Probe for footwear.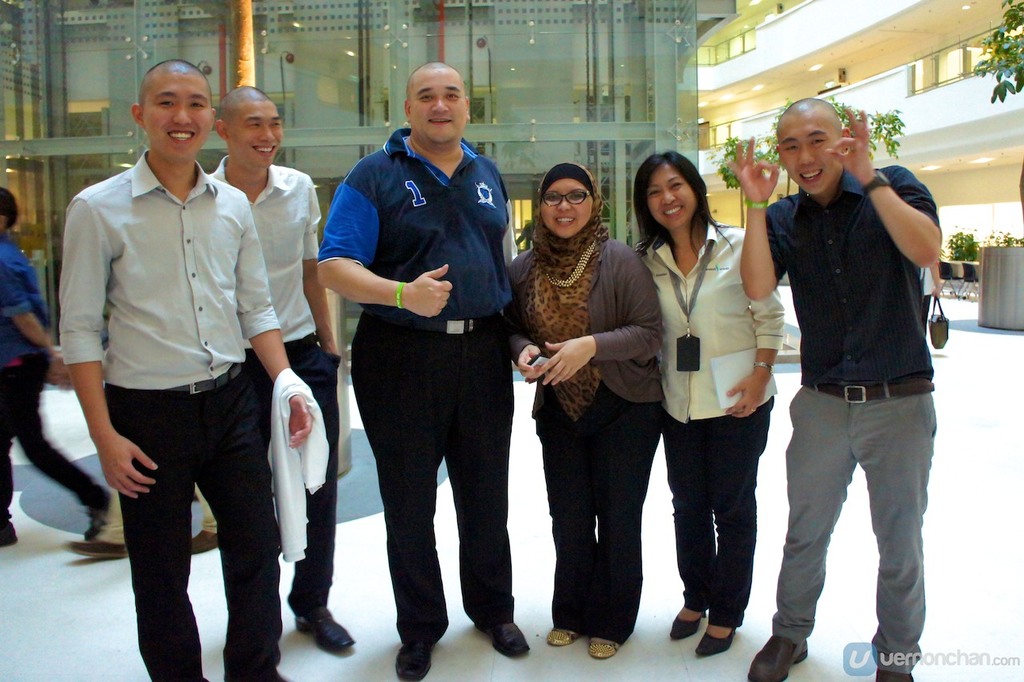
Probe result: BBox(741, 627, 808, 681).
